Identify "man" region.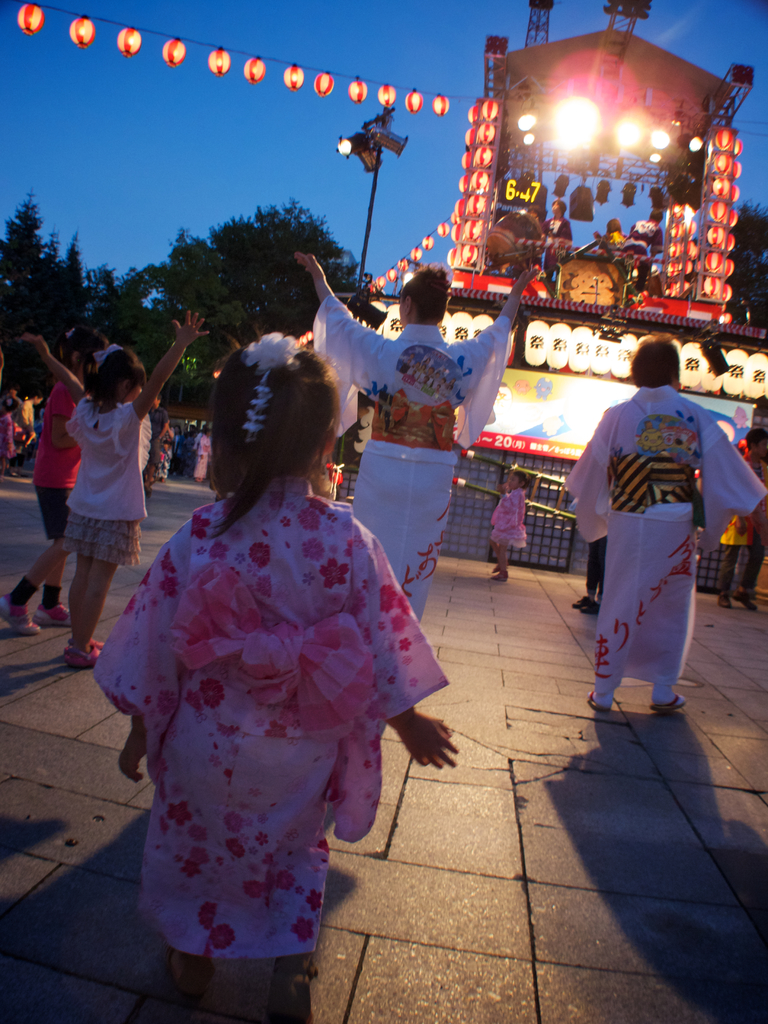
Region: rect(138, 389, 171, 497).
